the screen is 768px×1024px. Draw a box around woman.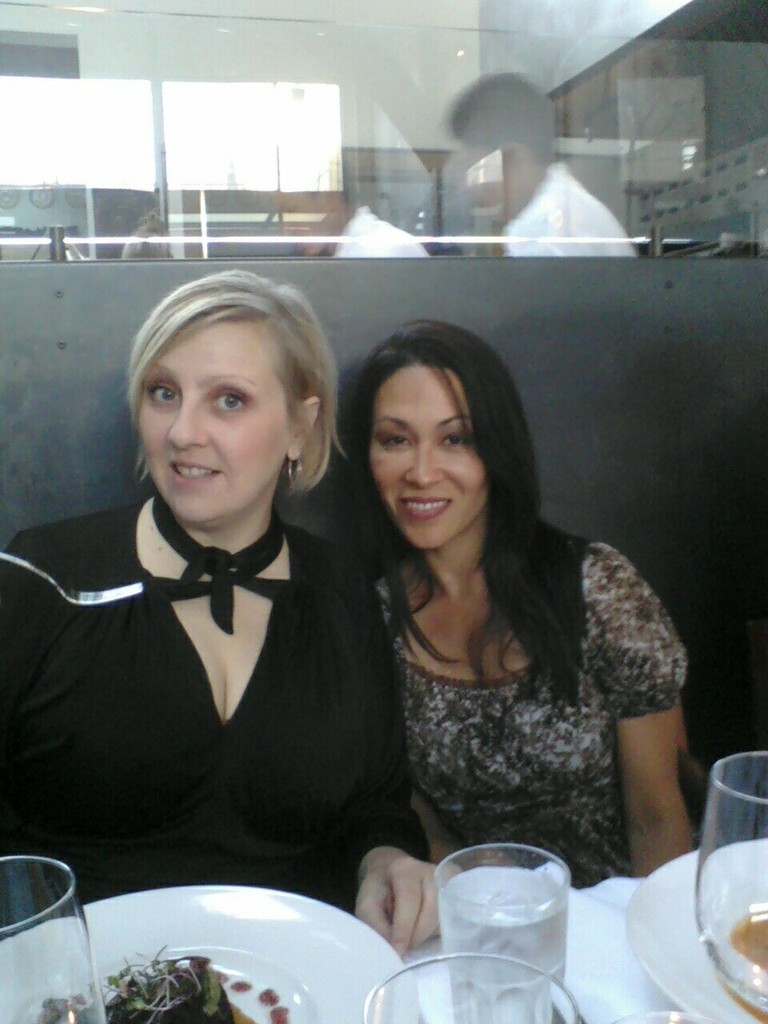
336:314:684:890.
